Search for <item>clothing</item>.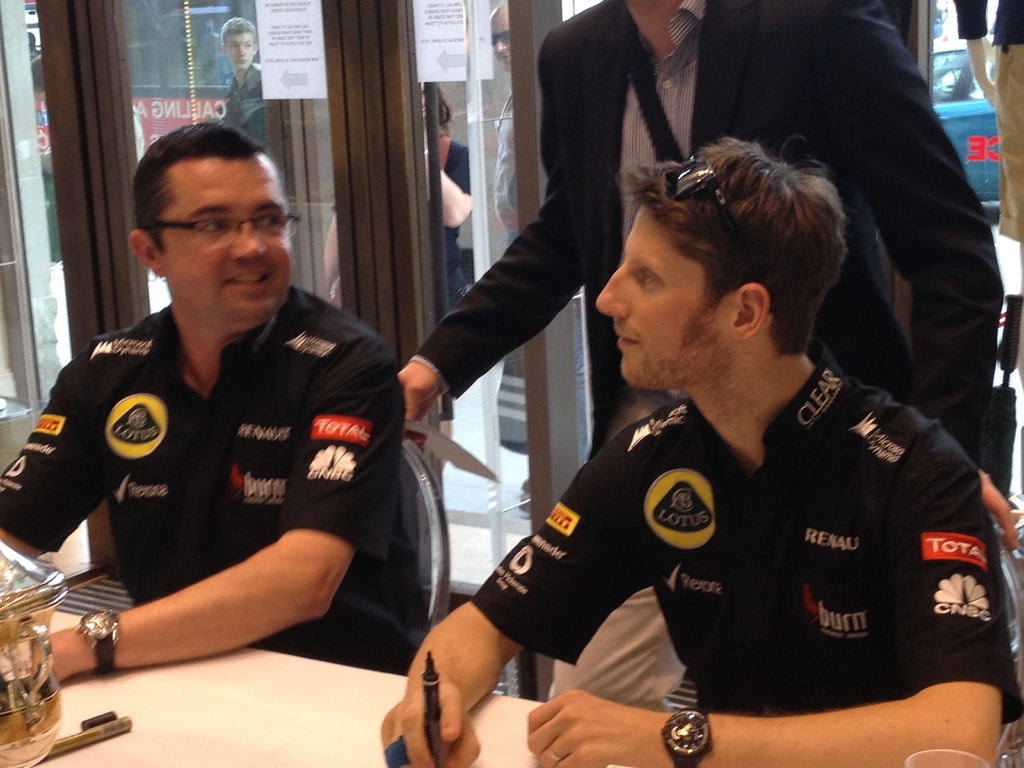
Found at pyautogui.locateOnScreen(479, 328, 1016, 738).
